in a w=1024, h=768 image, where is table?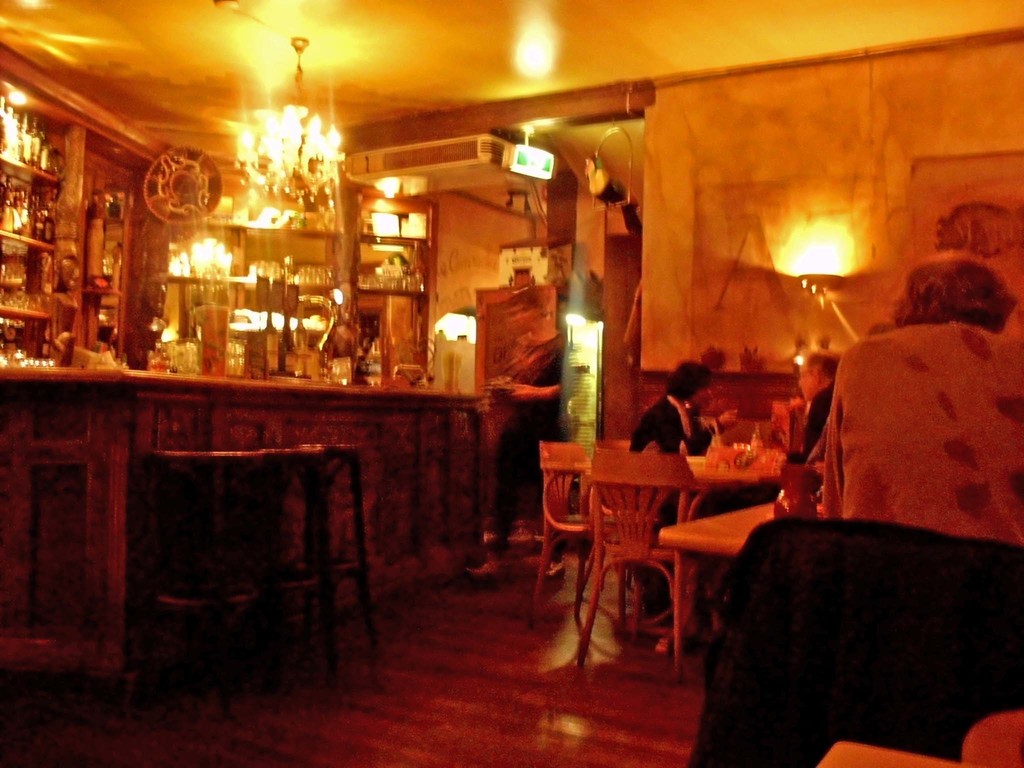
x1=545, y1=451, x2=789, y2=646.
